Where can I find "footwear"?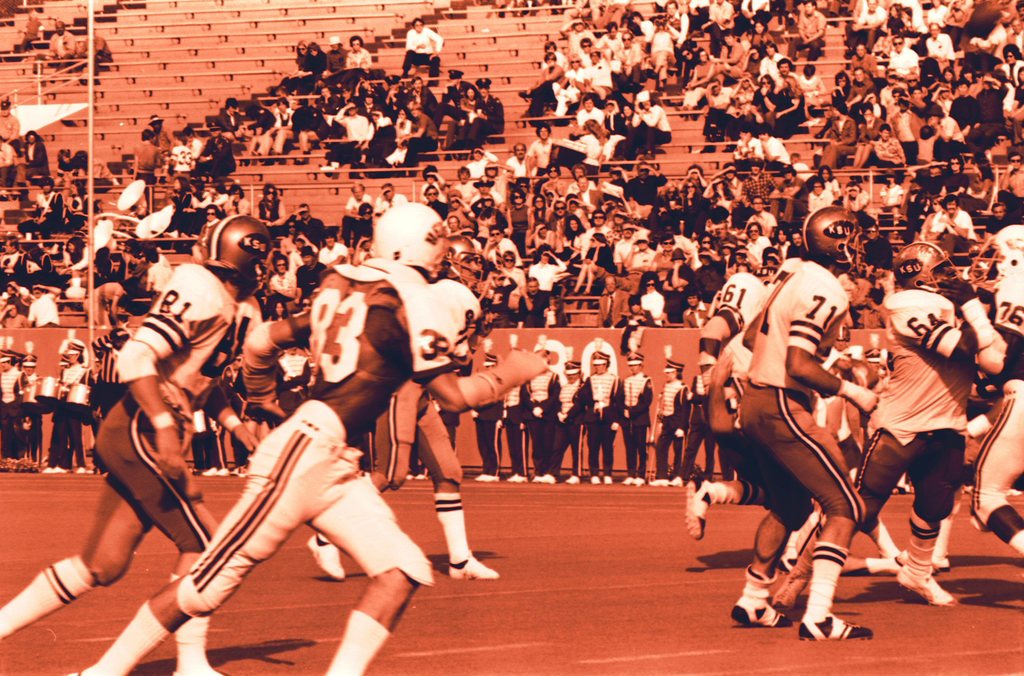
You can find it at 216/460/231/478.
